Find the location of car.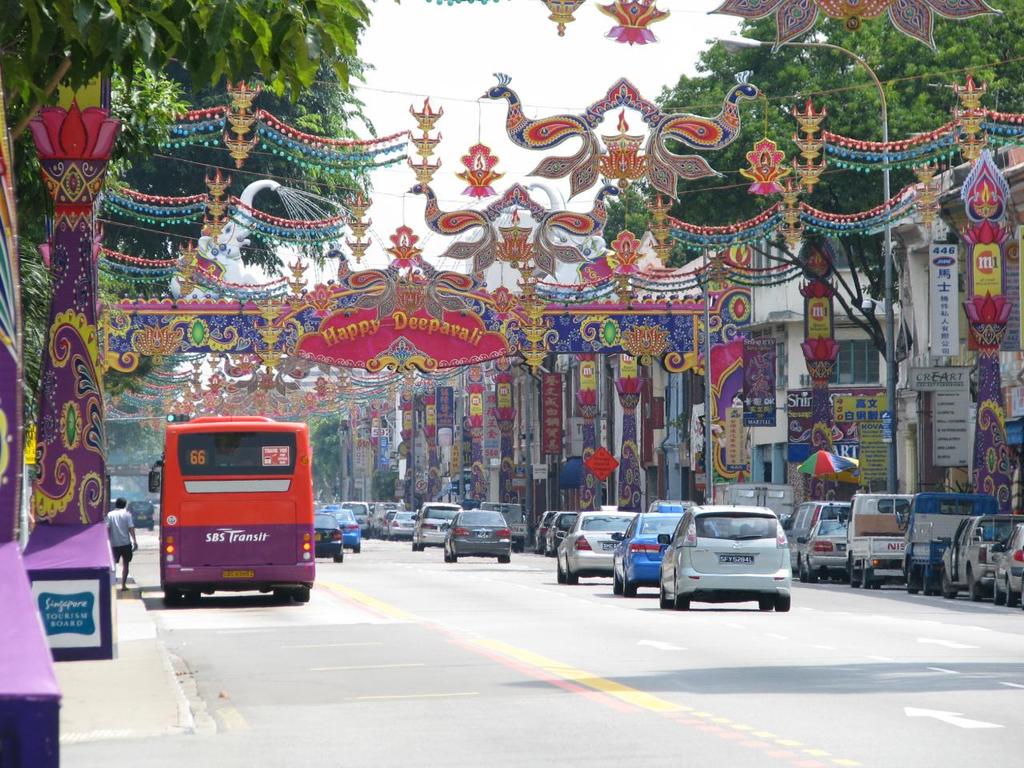
Location: [130,501,154,529].
